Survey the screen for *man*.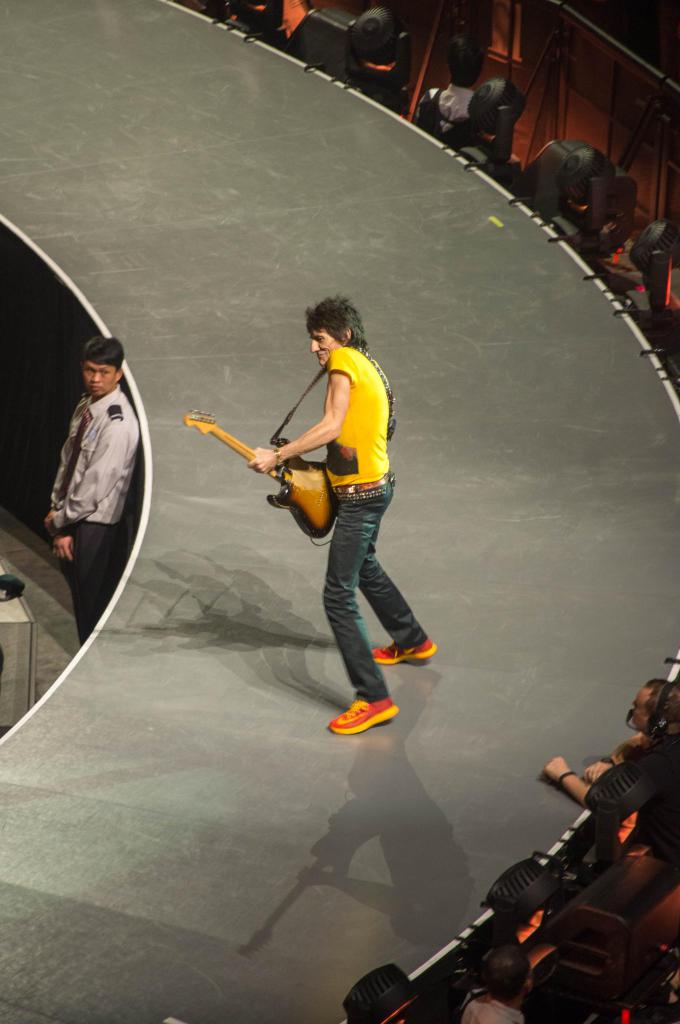
Survey found: 456 942 533 1023.
